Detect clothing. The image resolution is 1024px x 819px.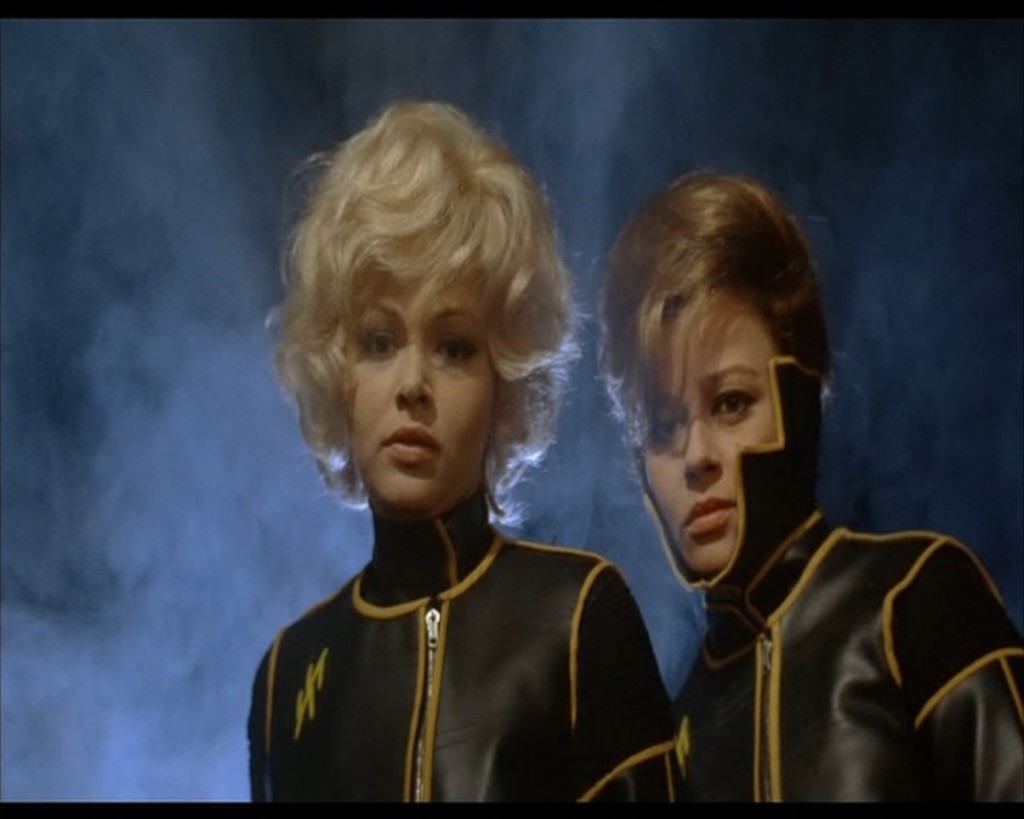
259 476 654 788.
